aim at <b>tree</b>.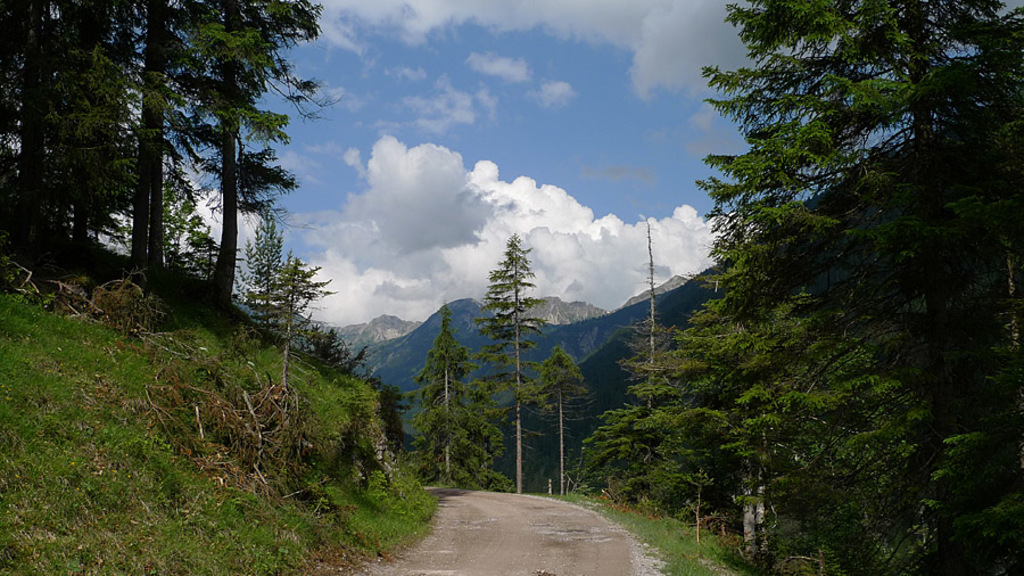
Aimed at [left=795, top=295, right=920, bottom=575].
